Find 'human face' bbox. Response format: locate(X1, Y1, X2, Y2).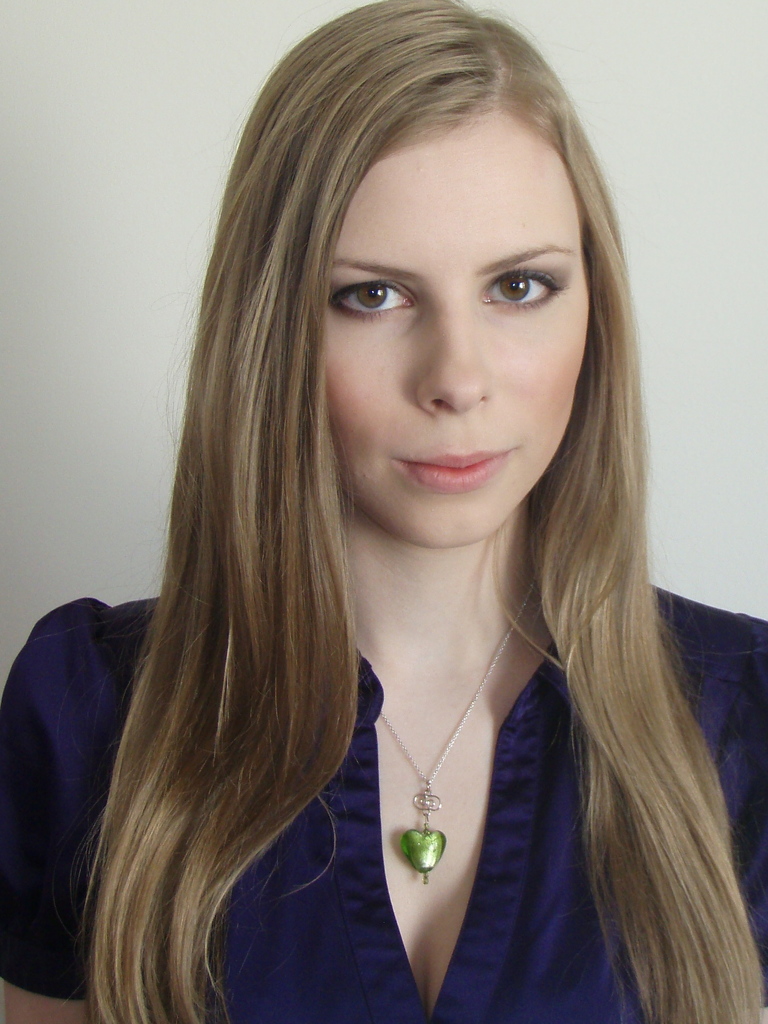
locate(323, 139, 593, 547).
